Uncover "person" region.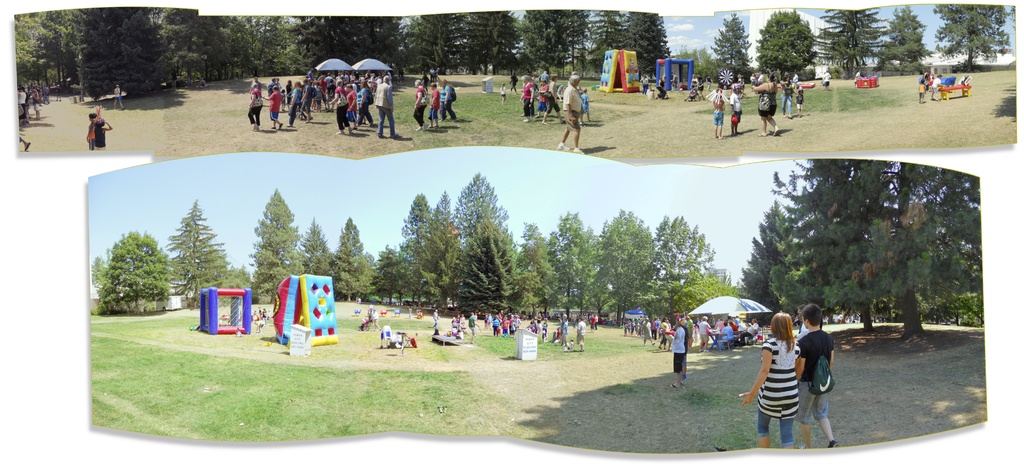
Uncovered: bbox=(641, 319, 657, 347).
